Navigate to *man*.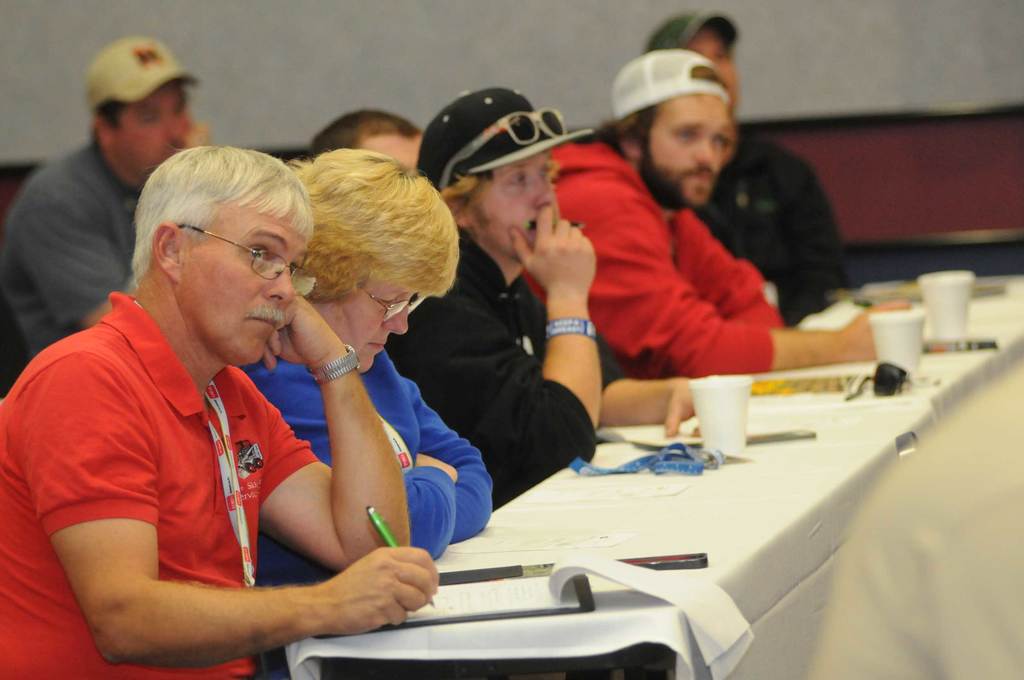
Navigation target: (left=29, top=127, right=504, bottom=672).
